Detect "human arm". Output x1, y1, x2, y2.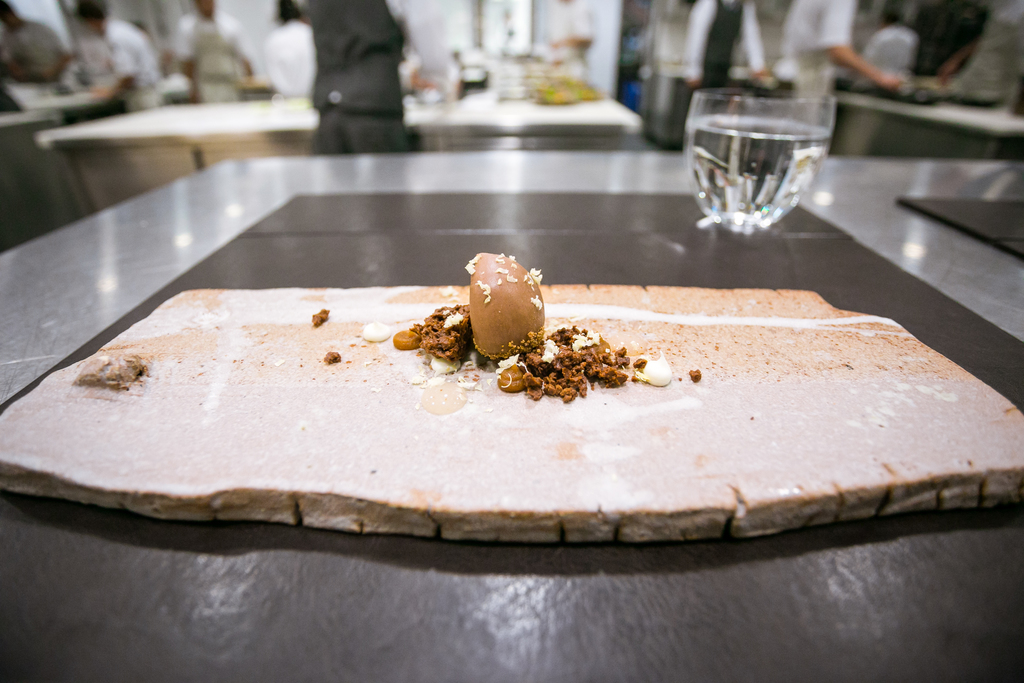
228, 19, 261, 82.
